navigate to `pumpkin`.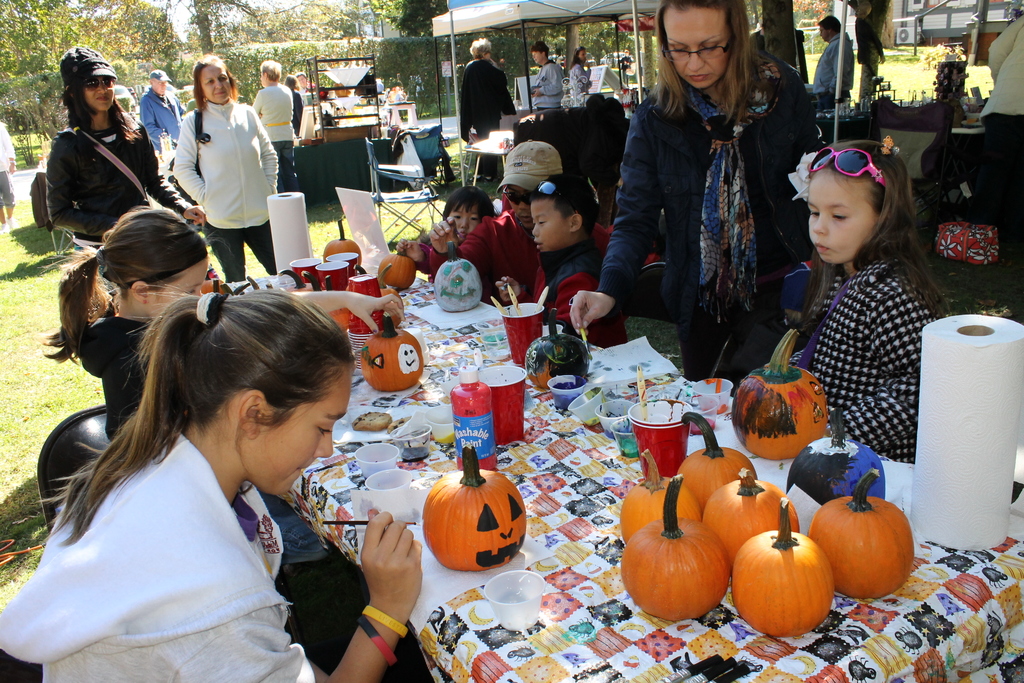
Navigation target: (x1=358, y1=310, x2=422, y2=393).
